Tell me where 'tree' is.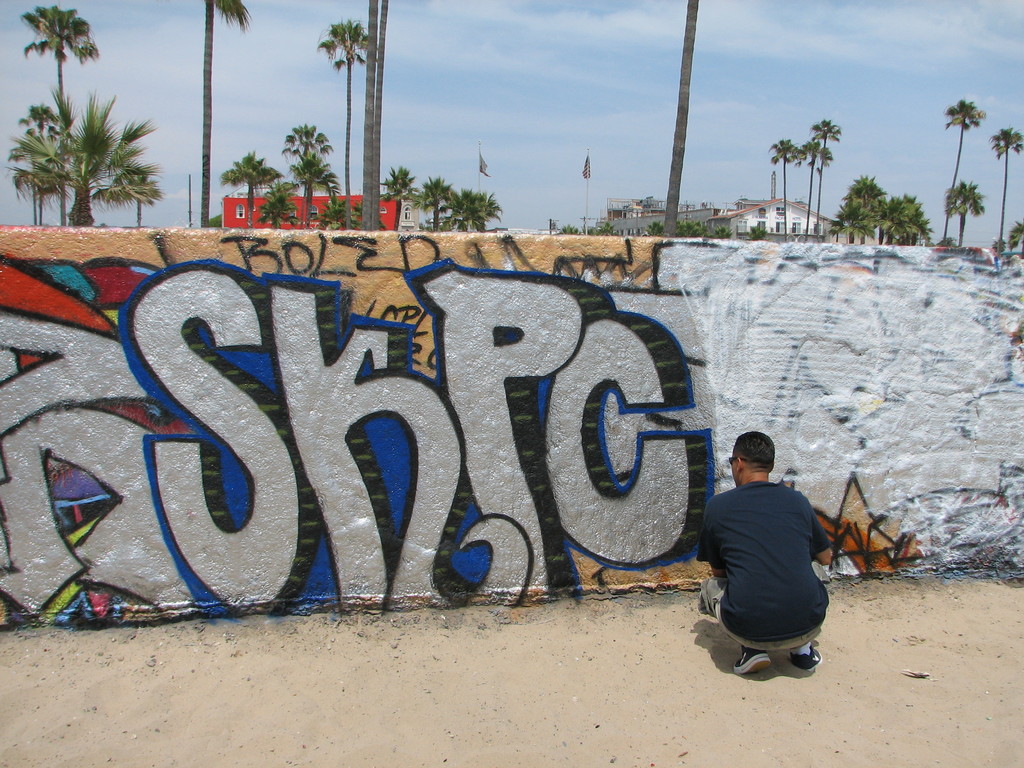
'tree' is at x1=220, y1=142, x2=306, y2=230.
